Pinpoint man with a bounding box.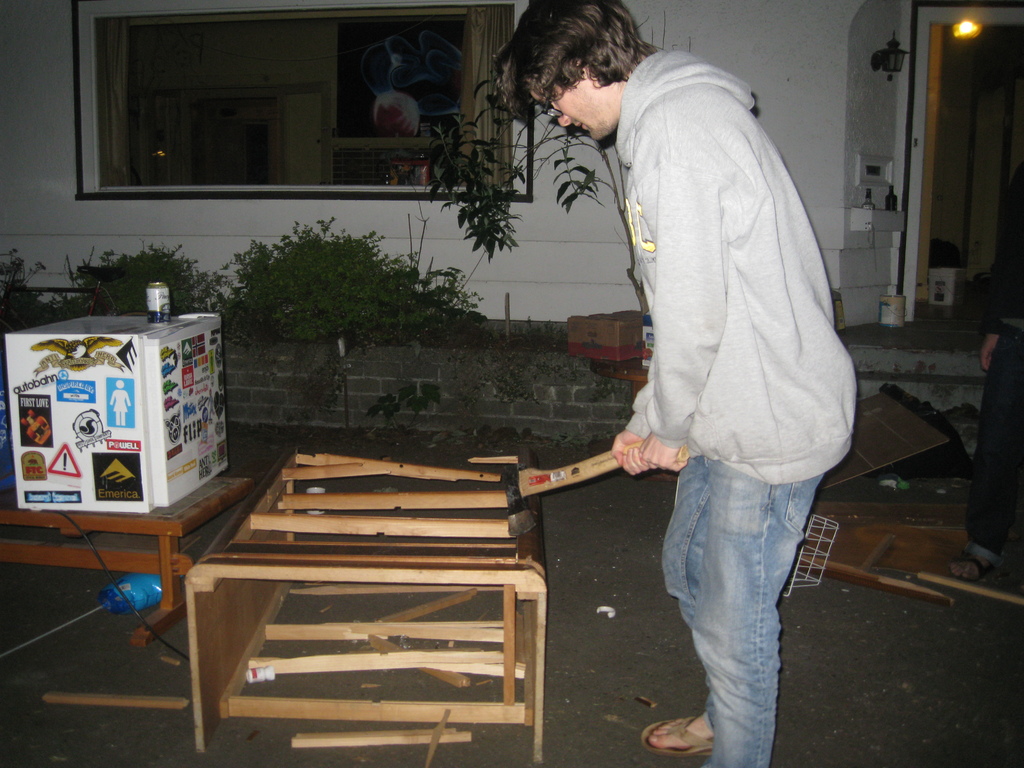
490:0:858:767.
